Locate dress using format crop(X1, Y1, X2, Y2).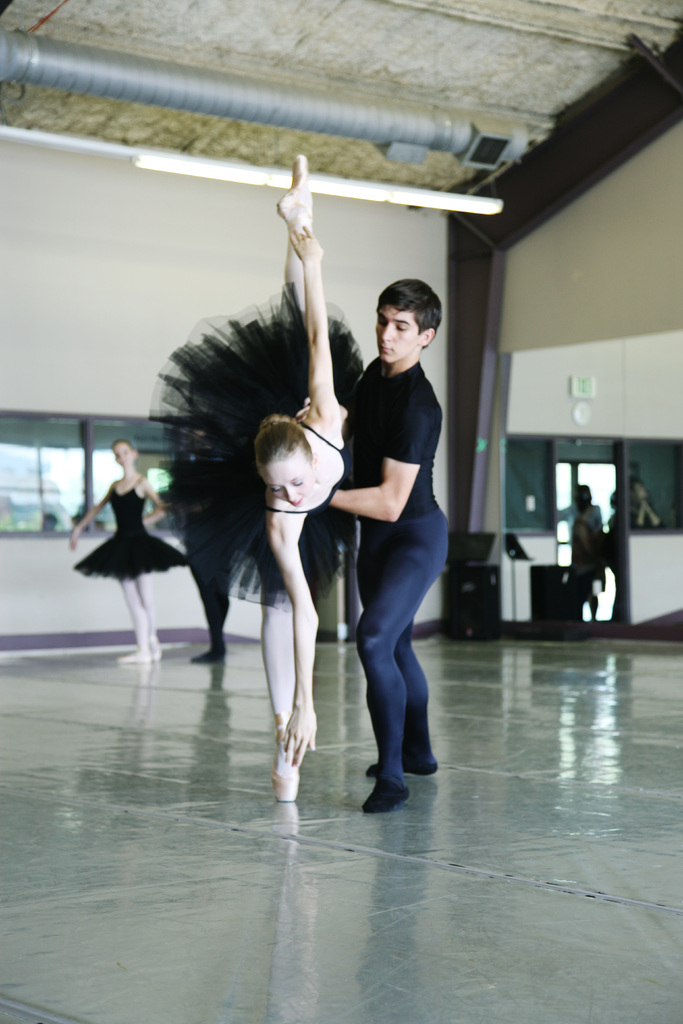
crop(141, 286, 367, 613).
